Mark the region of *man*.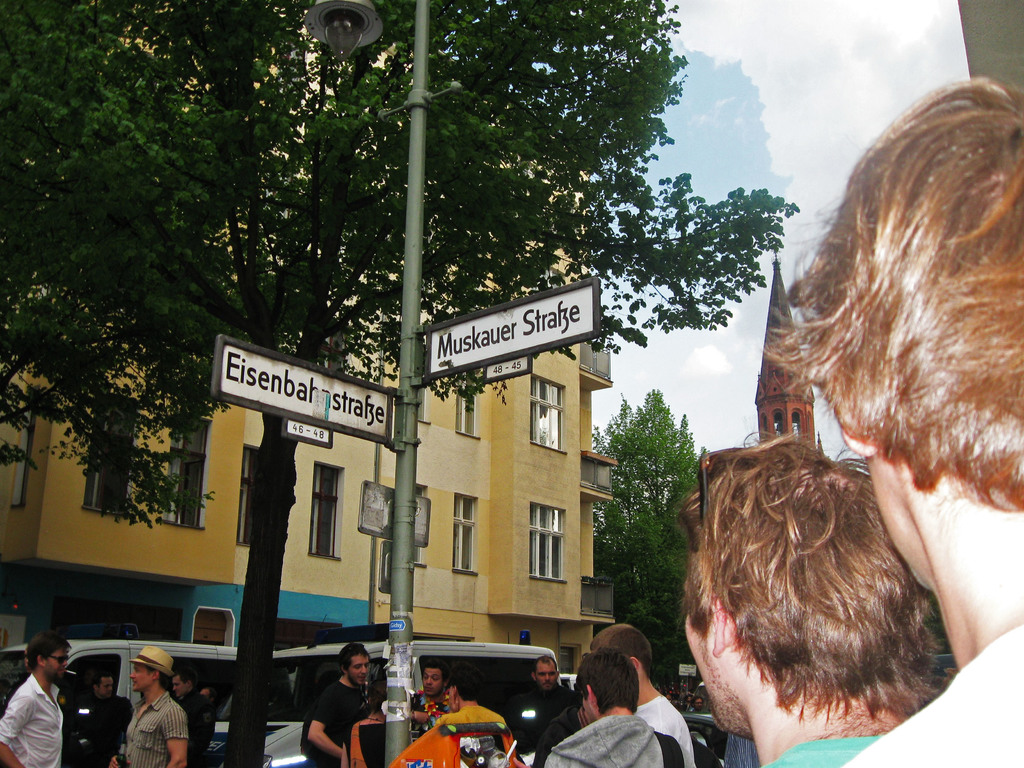
Region: pyautogui.locateOnScreen(405, 653, 453, 733).
